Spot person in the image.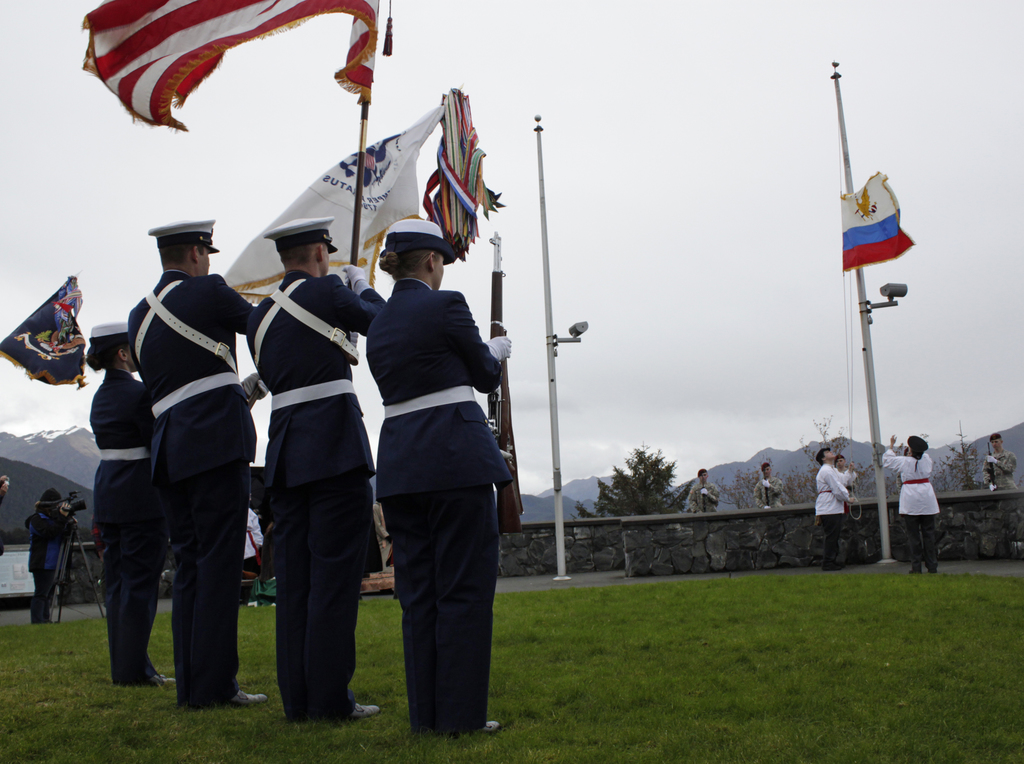
person found at box=[26, 484, 75, 626].
